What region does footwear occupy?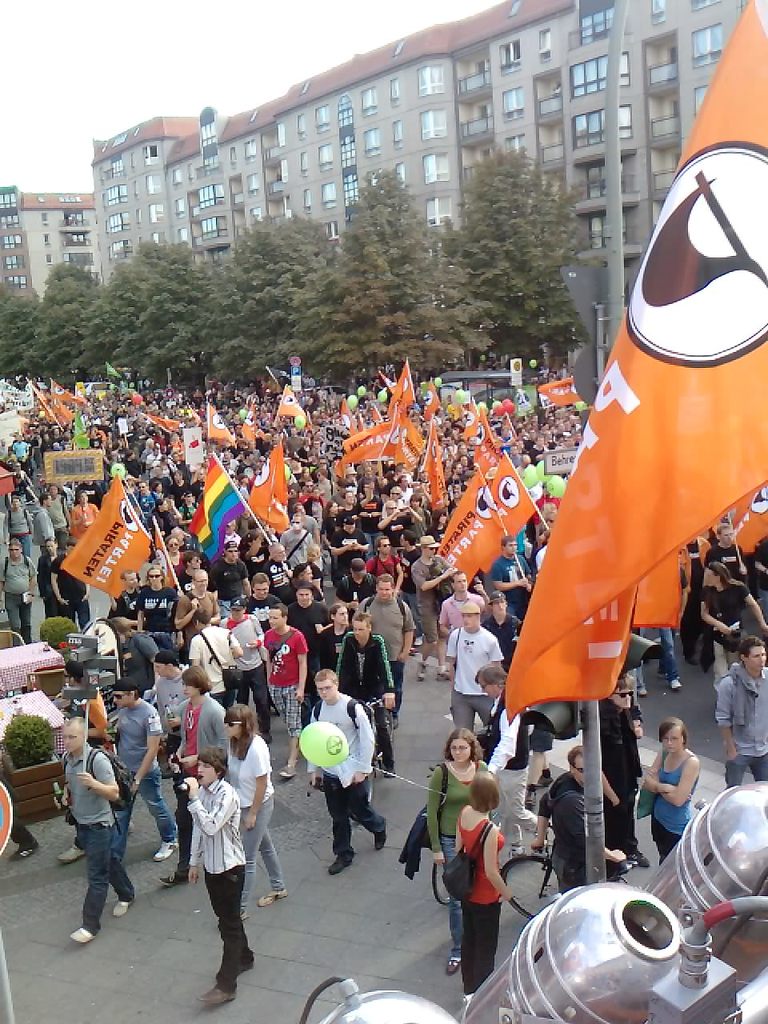
locate(200, 982, 241, 1008).
